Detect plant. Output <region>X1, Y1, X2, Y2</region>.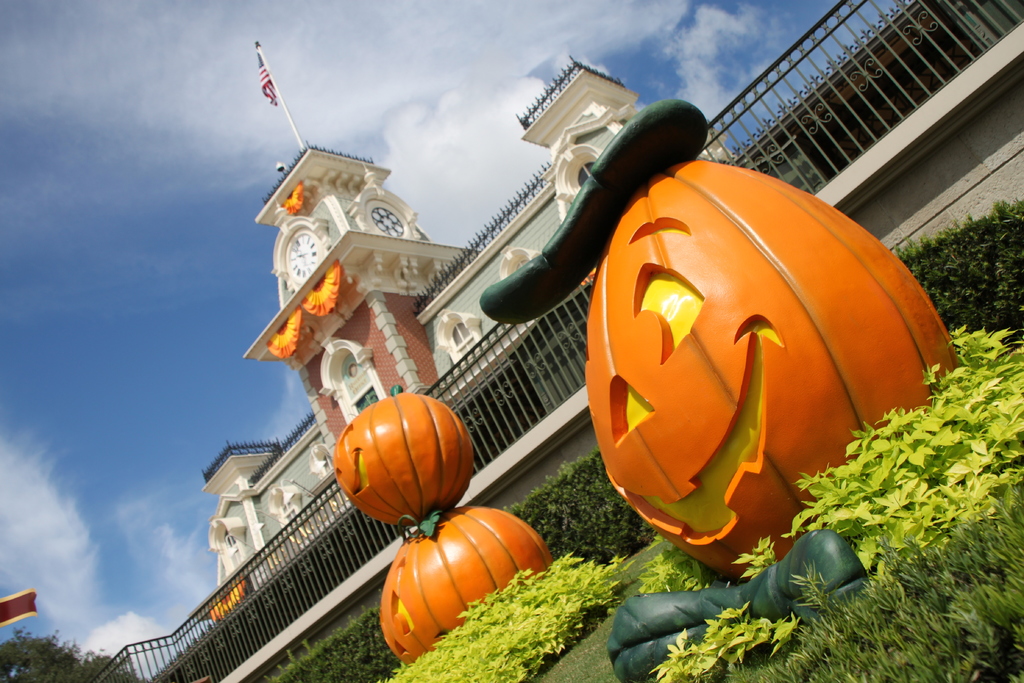
<region>842, 343, 1014, 585</region>.
